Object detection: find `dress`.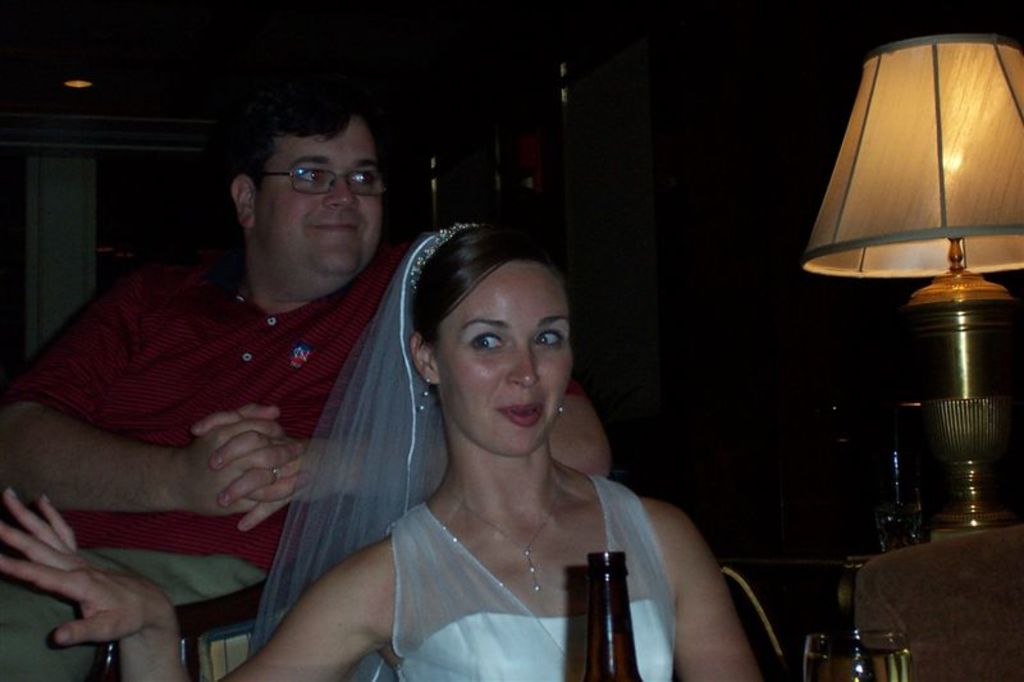
l=385, t=471, r=678, b=681.
